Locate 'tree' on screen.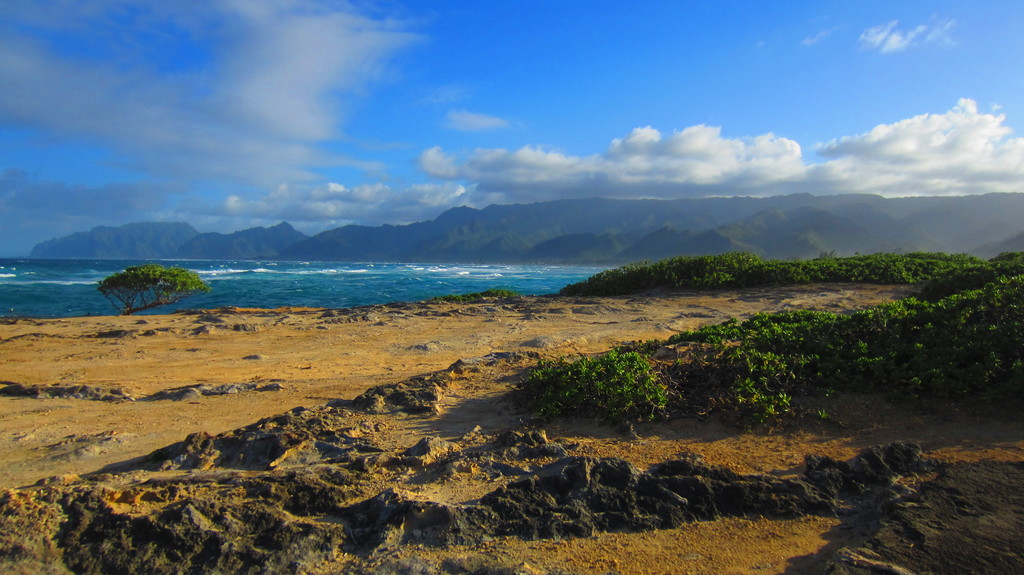
On screen at box=[84, 241, 198, 314].
